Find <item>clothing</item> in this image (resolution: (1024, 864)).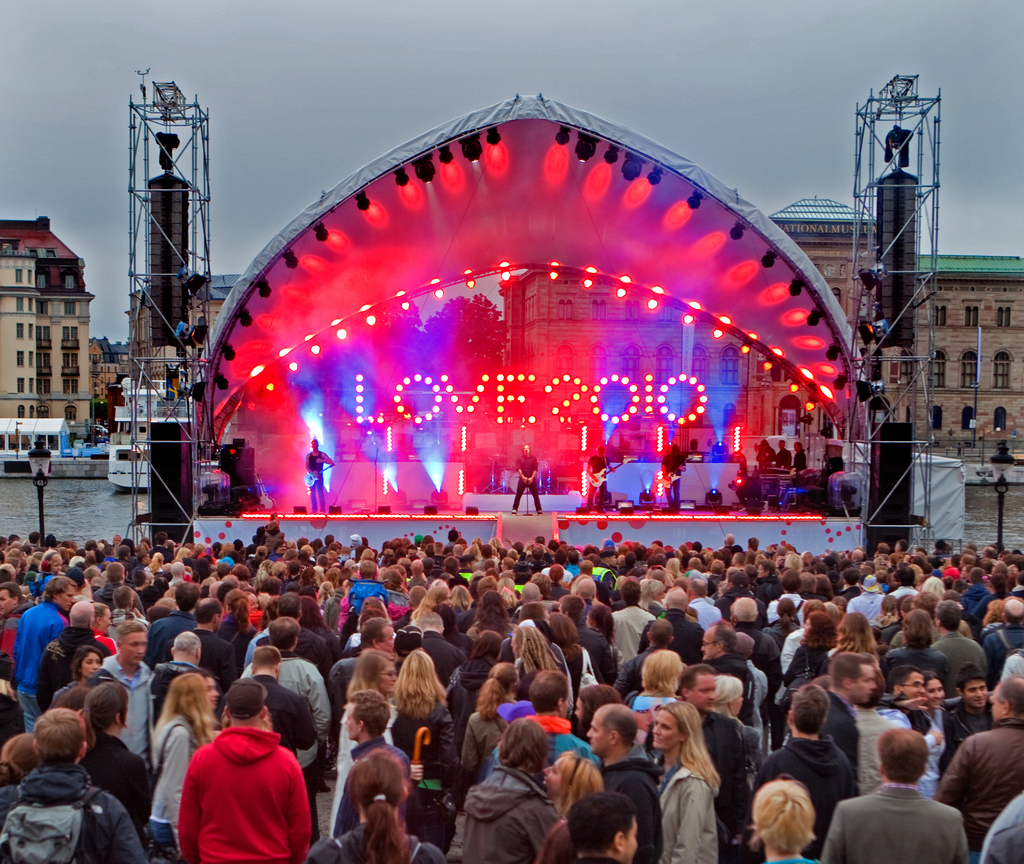
970, 792, 1023, 863.
